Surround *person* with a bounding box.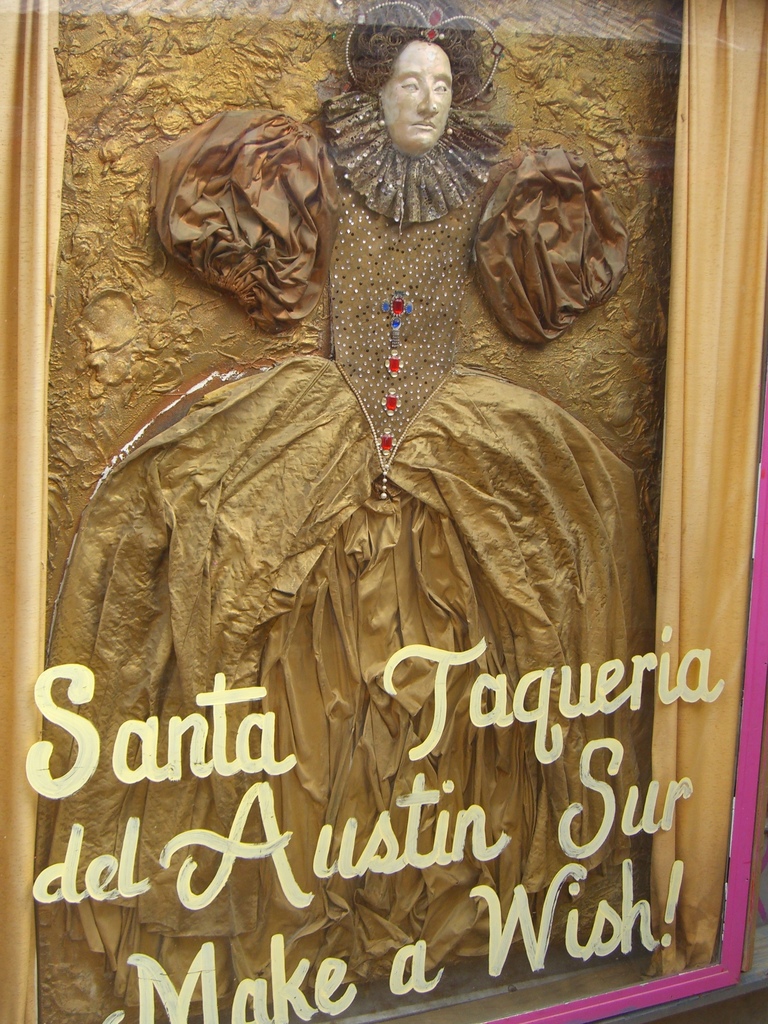
x1=67, y1=105, x2=682, y2=945.
